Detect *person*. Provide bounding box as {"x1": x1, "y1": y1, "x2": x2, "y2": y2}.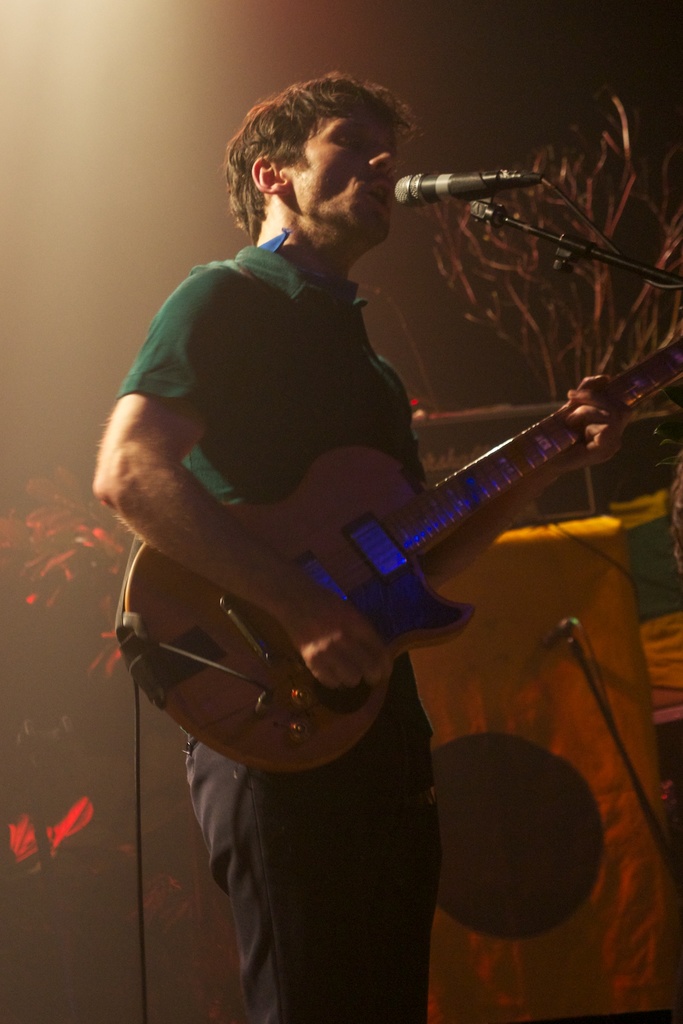
{"x1": 90, "y1": 70, "x2": 632, "y2": 1023}.
